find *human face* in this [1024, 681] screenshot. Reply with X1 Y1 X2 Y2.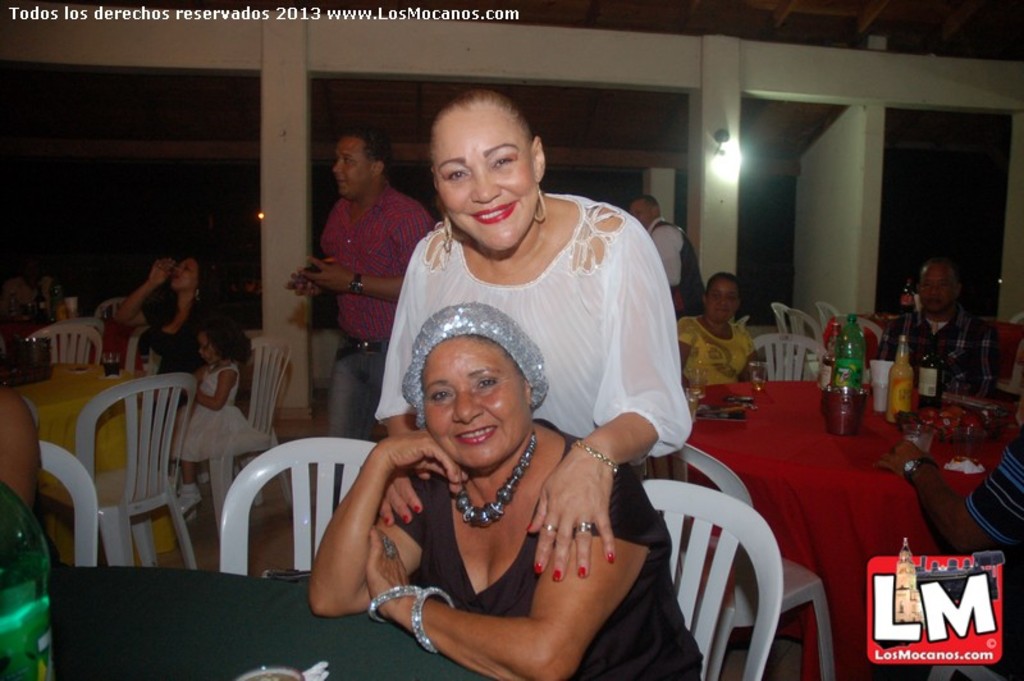
329 134 370 196.
